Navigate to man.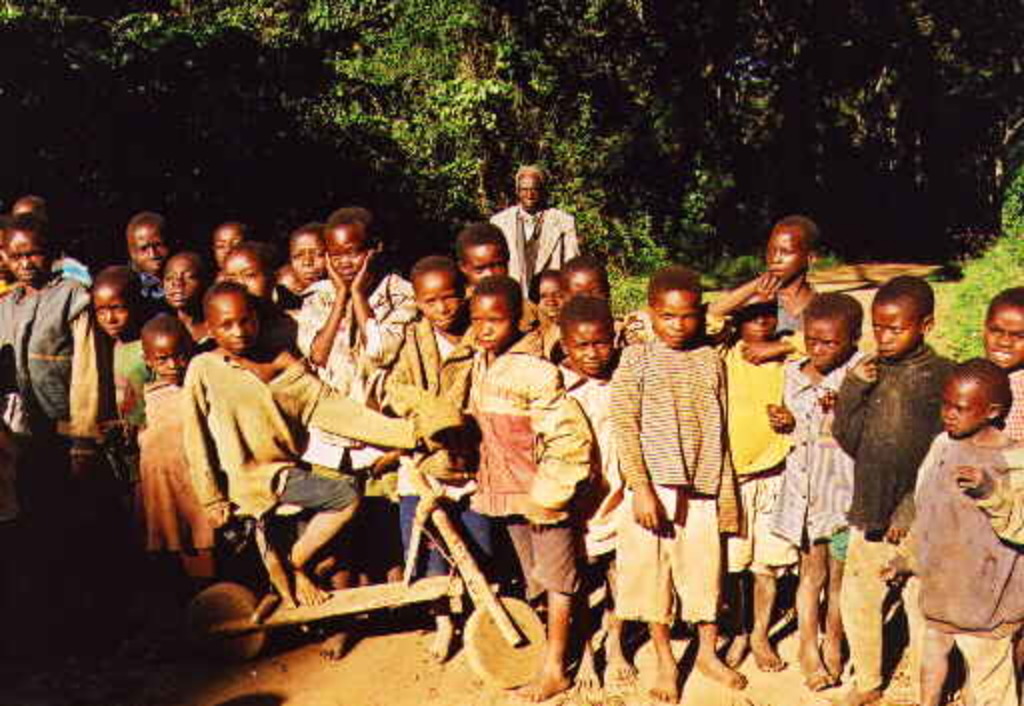
Navigation target: l=486, t=170, r=596, b=314.
